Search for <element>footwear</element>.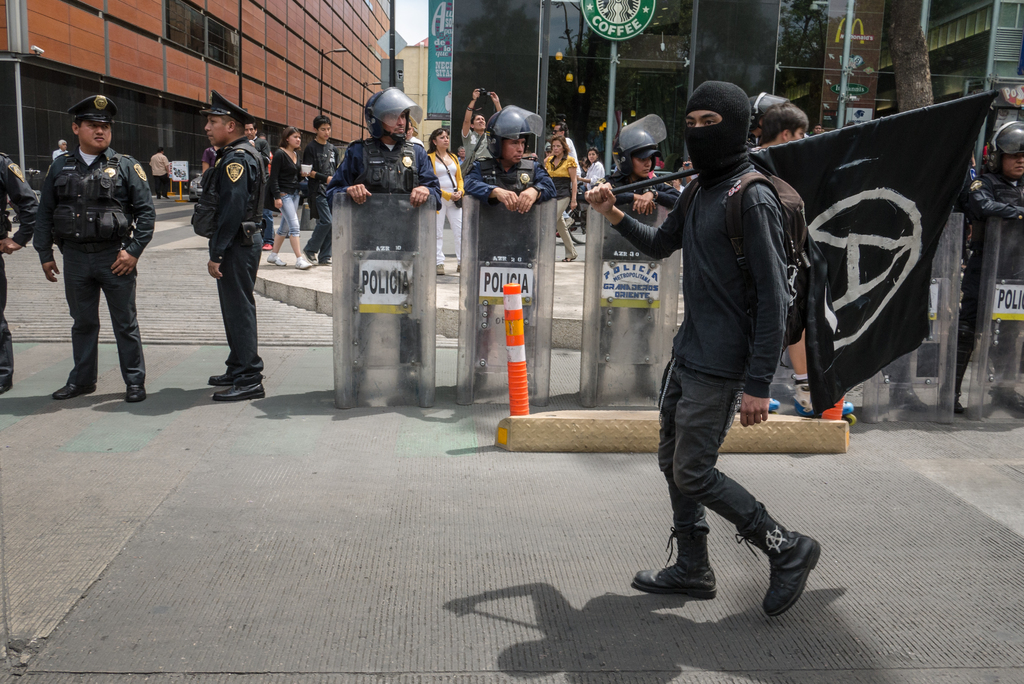
Found at [x1=47, y1=387, x2=92, y2=397].
